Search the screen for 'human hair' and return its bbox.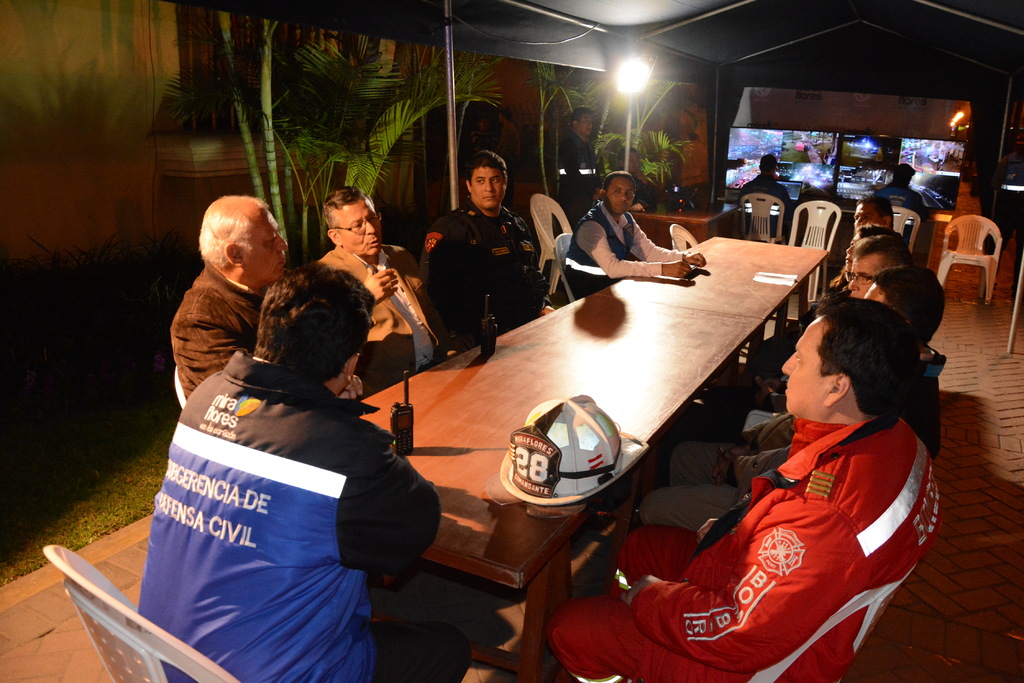
Found: left=857, top=233, right=911, bottom=265.
